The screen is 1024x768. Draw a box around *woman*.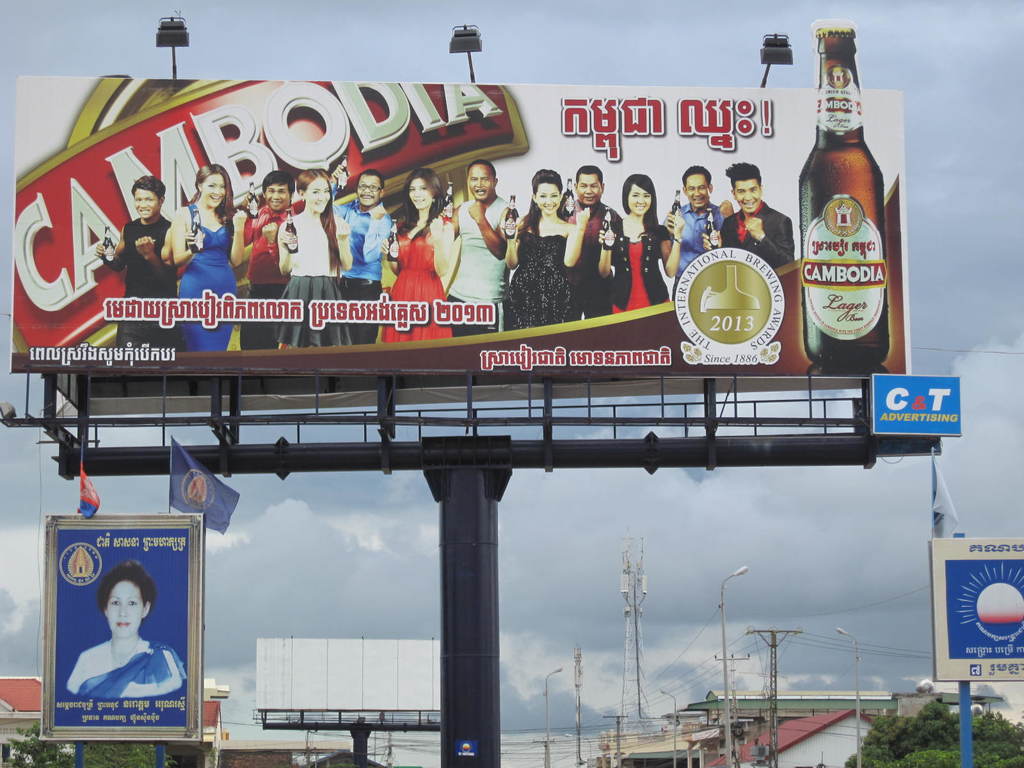
region(380, 167, 454, 342).
